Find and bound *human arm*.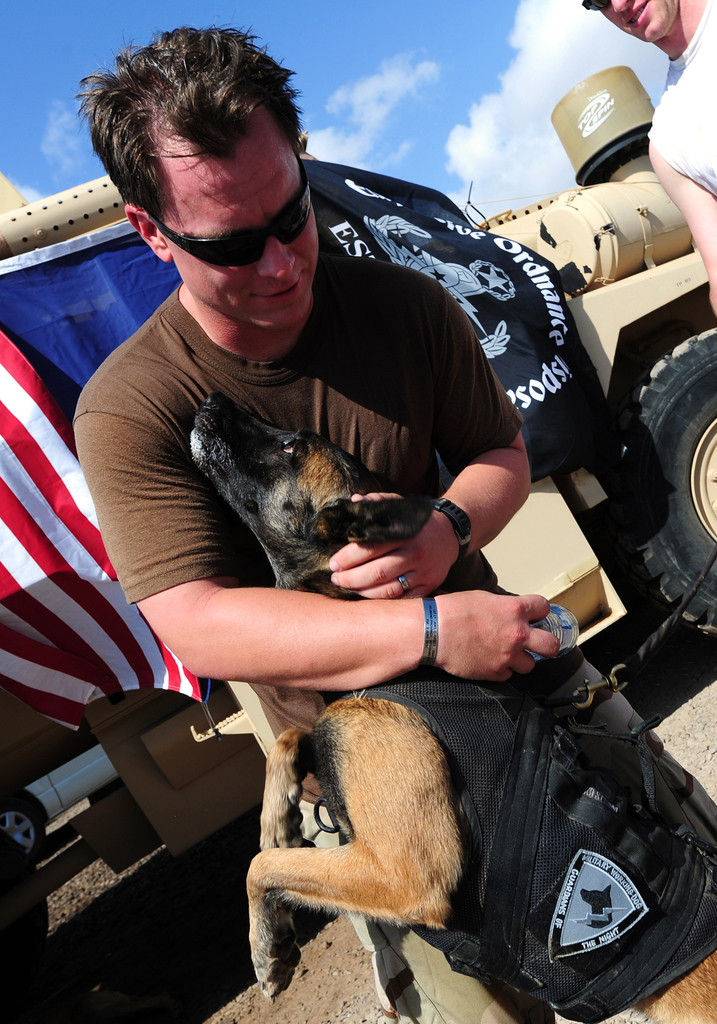
Bound: locate(335, 280, 535, 606).
